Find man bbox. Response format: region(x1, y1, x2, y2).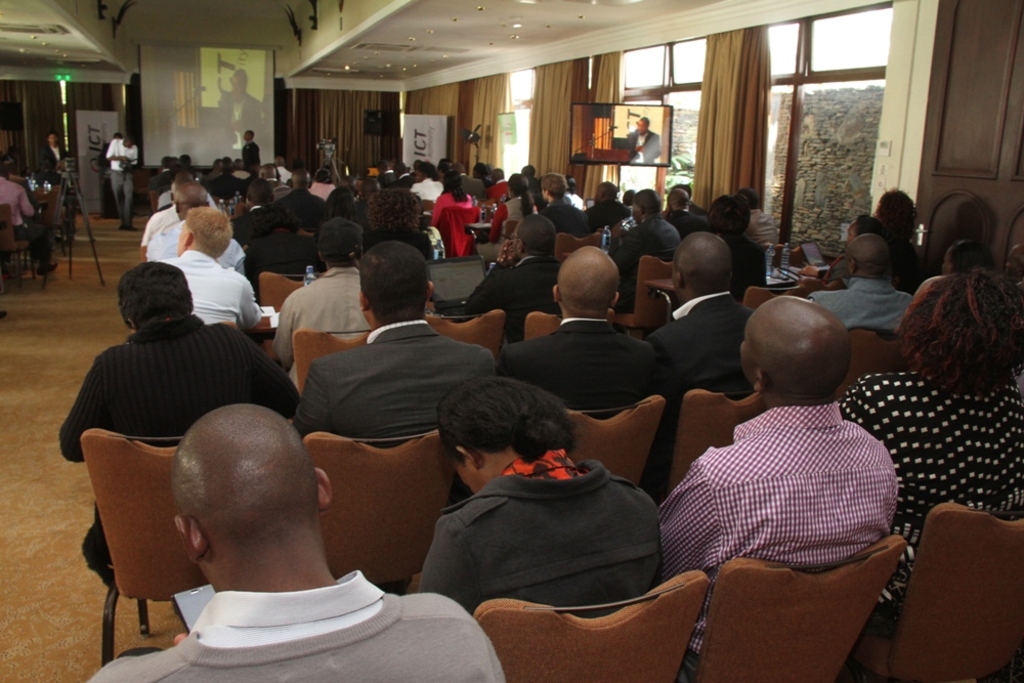
region(275, 221, 367, 336).
